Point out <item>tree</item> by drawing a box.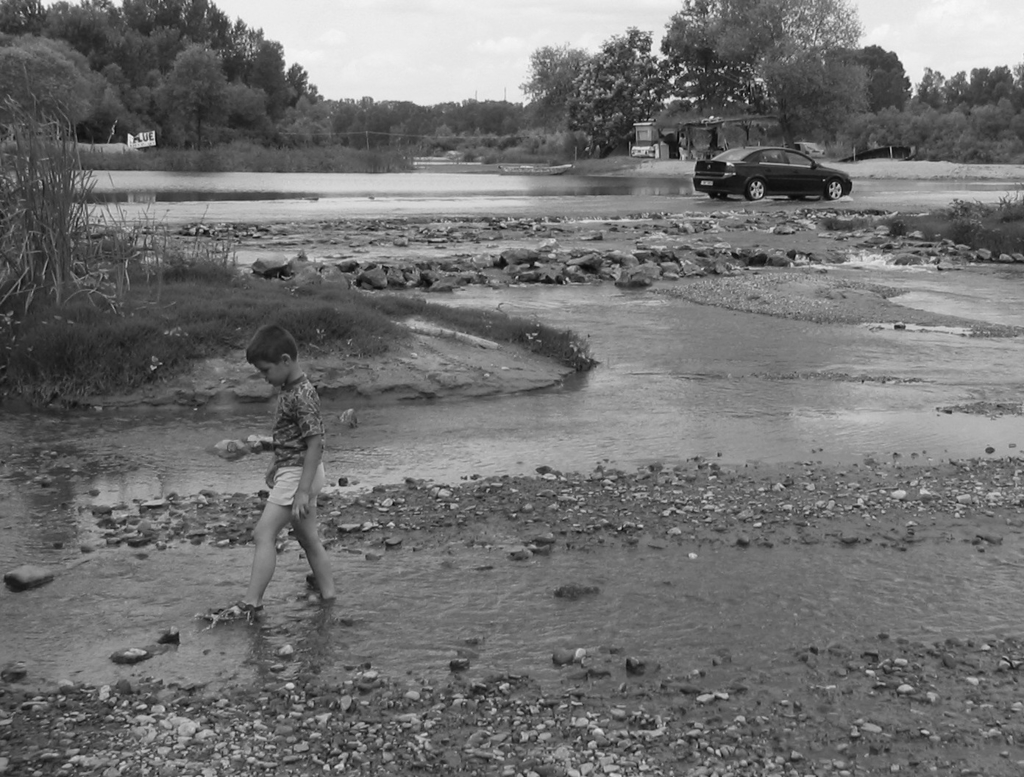
<bbox>655, 0, 878, 153</bbox>.
